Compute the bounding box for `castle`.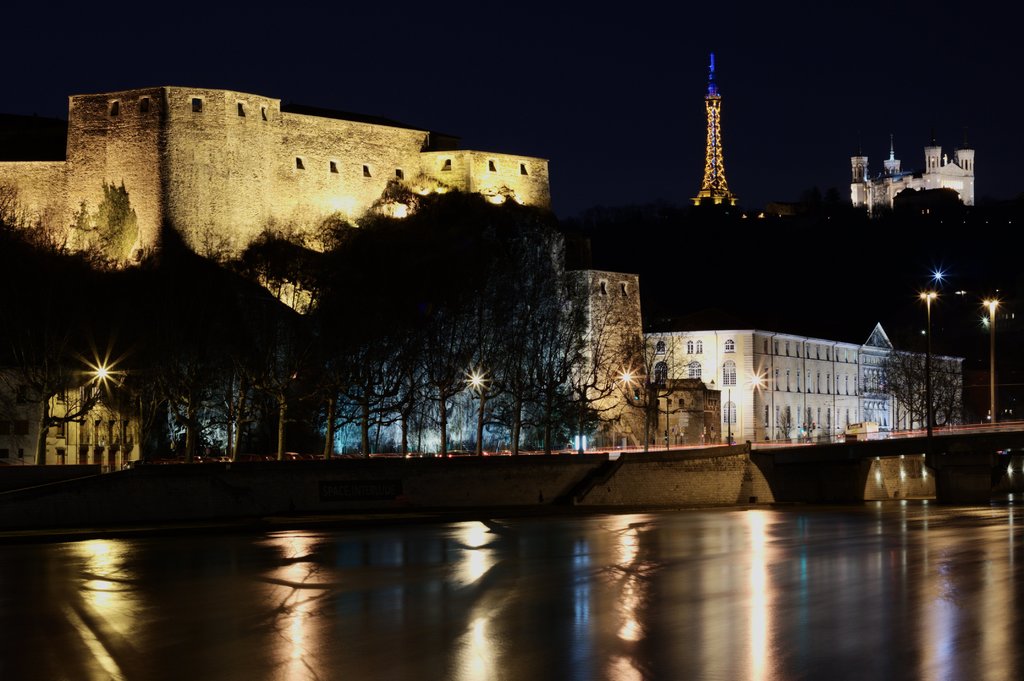
l=690, t=51, r=740, b=209.
